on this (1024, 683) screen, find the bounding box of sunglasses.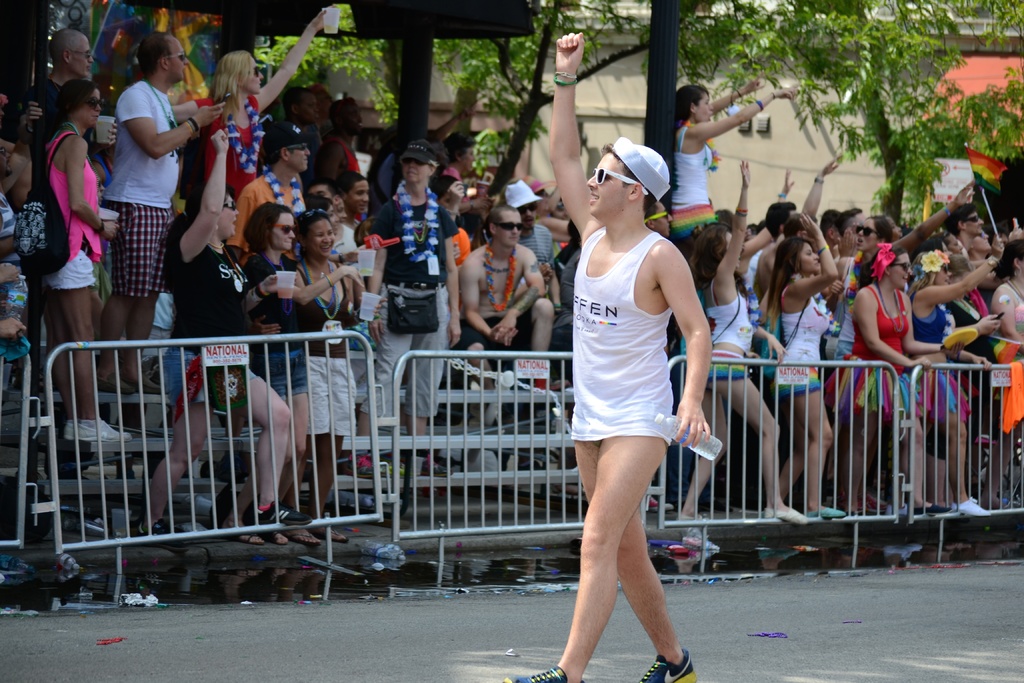
Bounding box: [74, 51, 90, 59].
